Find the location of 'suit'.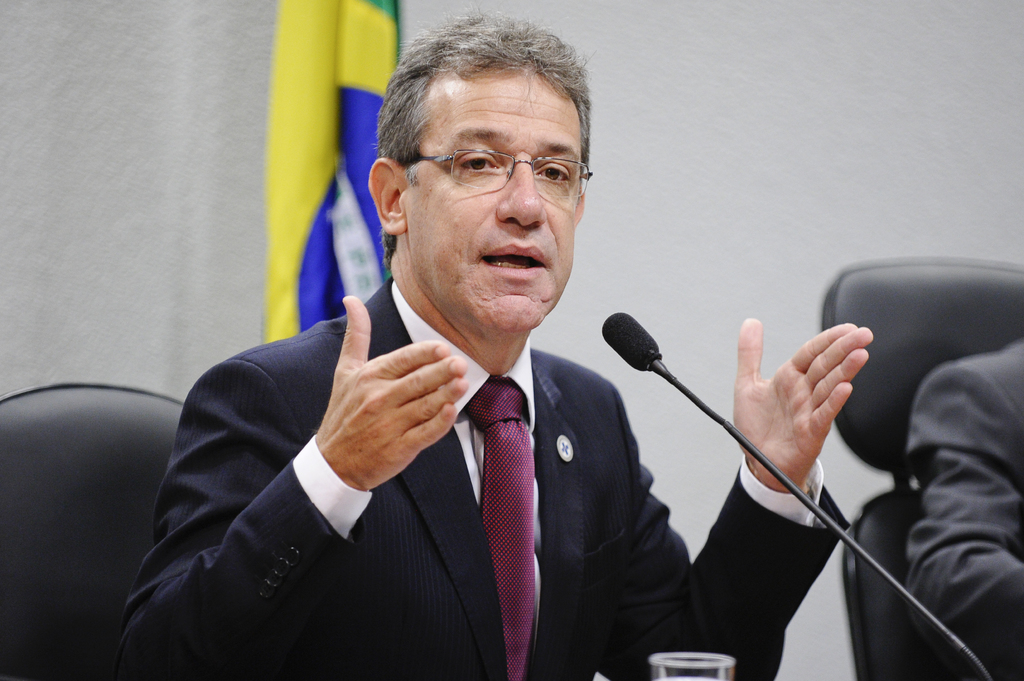
Location: box=[180, 268, 700, 672].
